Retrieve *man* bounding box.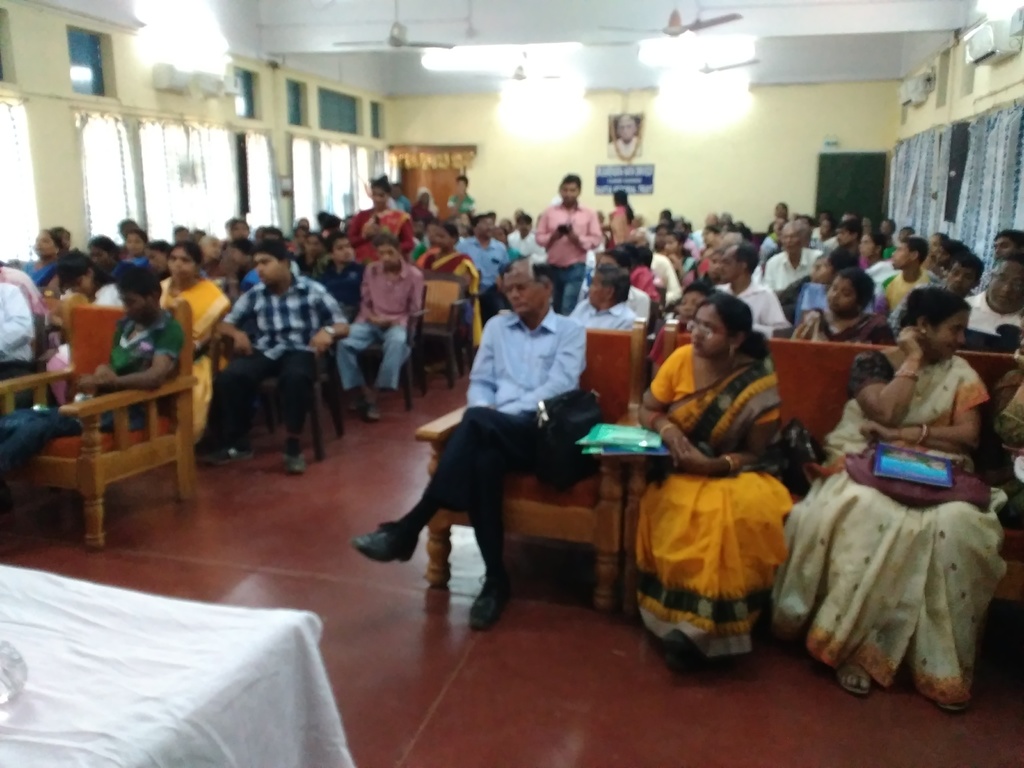
Bounding box: bbox=[958, 256, 1023, 351].
